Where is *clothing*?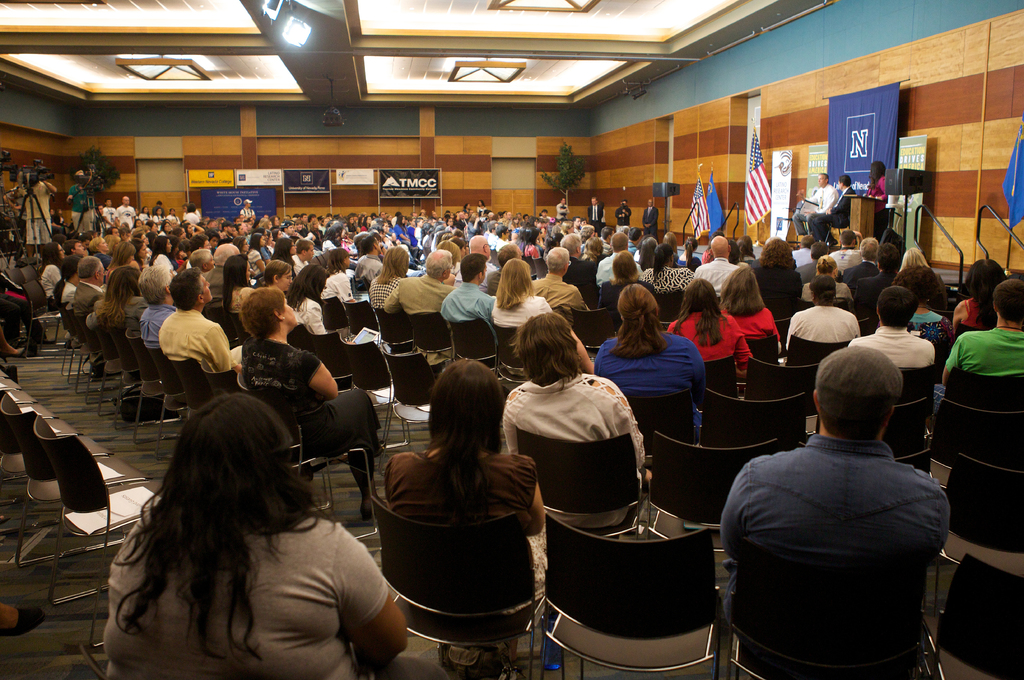
bbox=(557, 202, 571, 220).
